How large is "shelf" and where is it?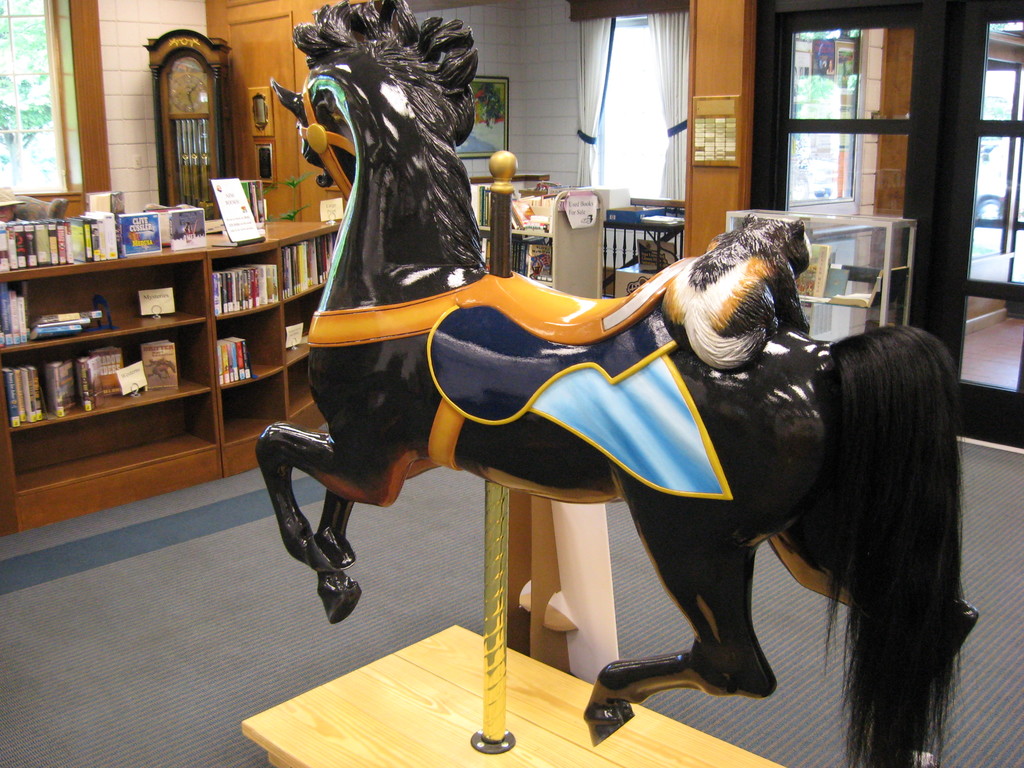
Bounding box: pyautogui.locateOnScreen(186, 204, 281, 264).
